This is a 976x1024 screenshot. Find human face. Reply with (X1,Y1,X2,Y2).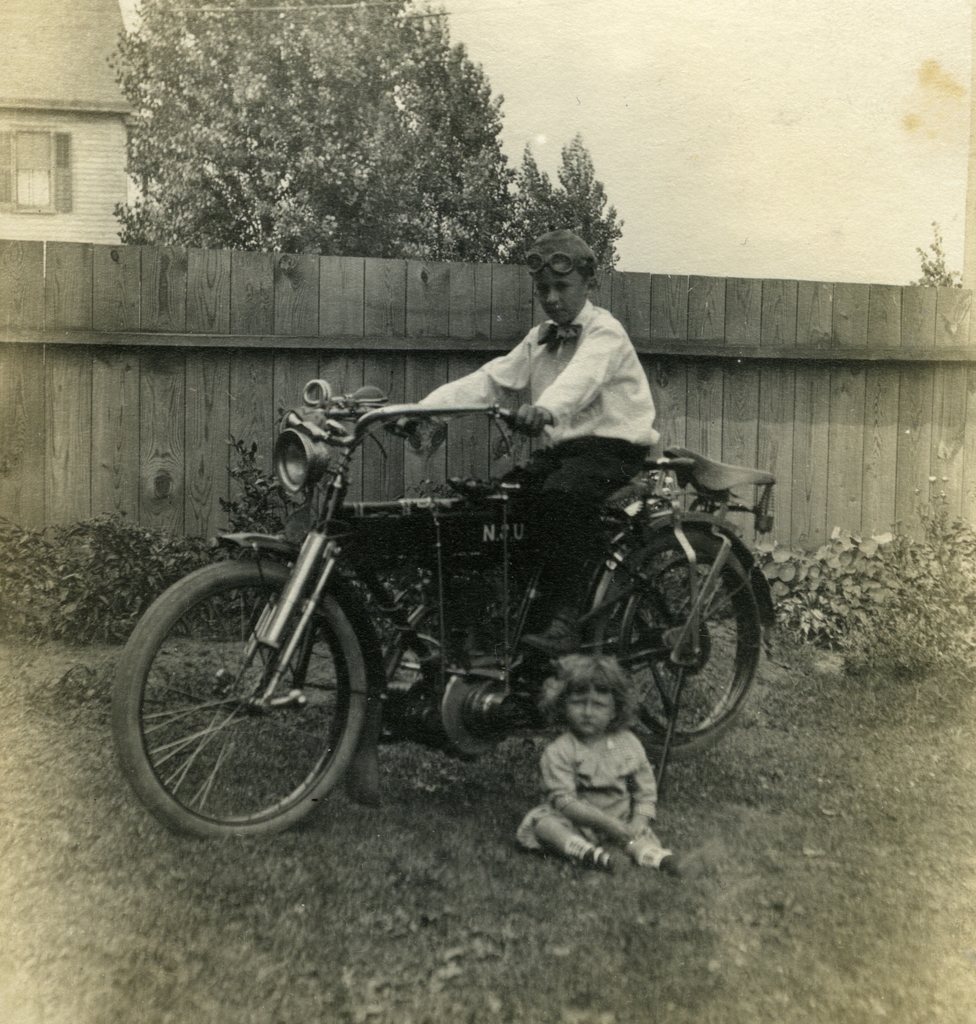
(540,271,582,323).
